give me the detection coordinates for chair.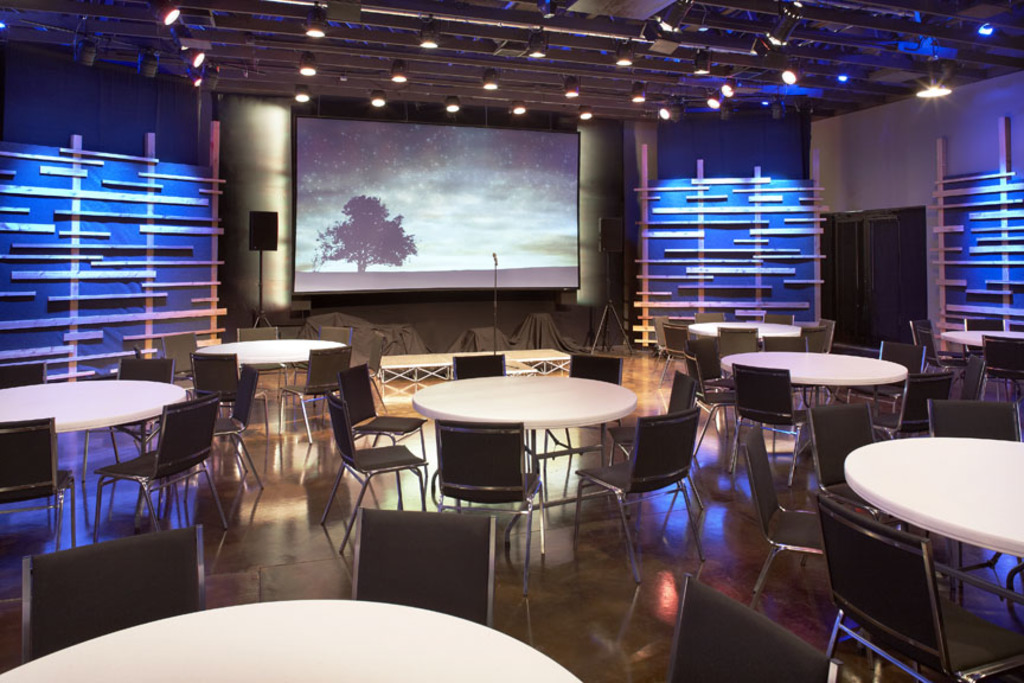
left=196, top=333, right=228, bottom=355.
